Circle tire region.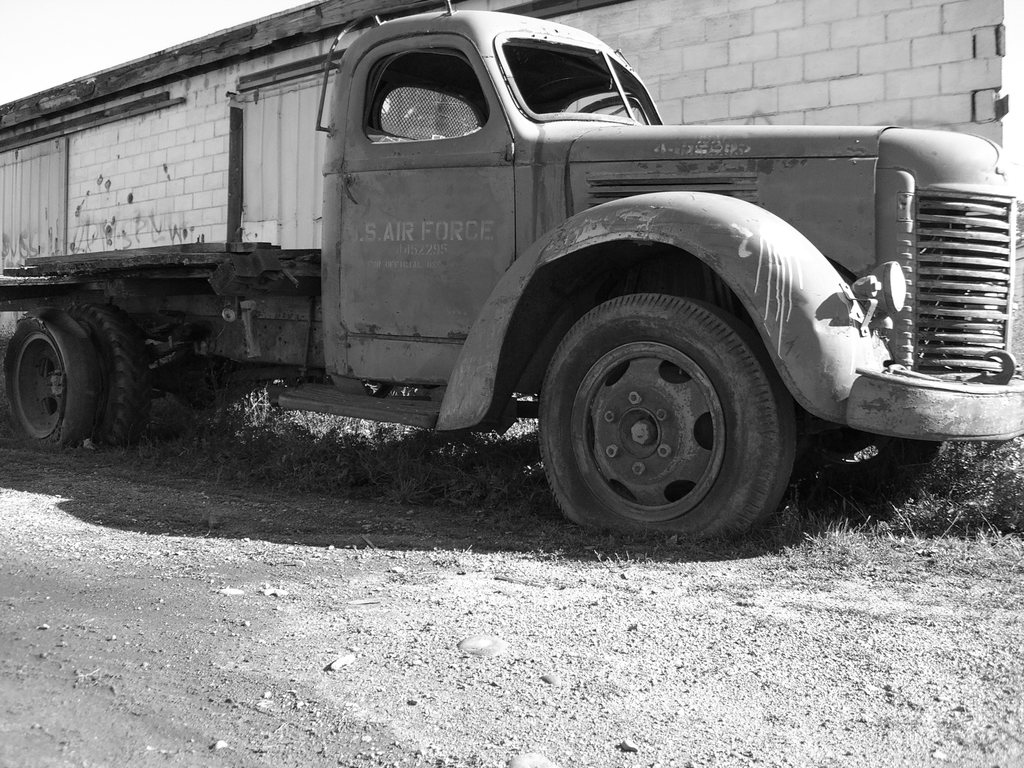
Region: <bbox>797, 425, 938, 509</bbox>.
